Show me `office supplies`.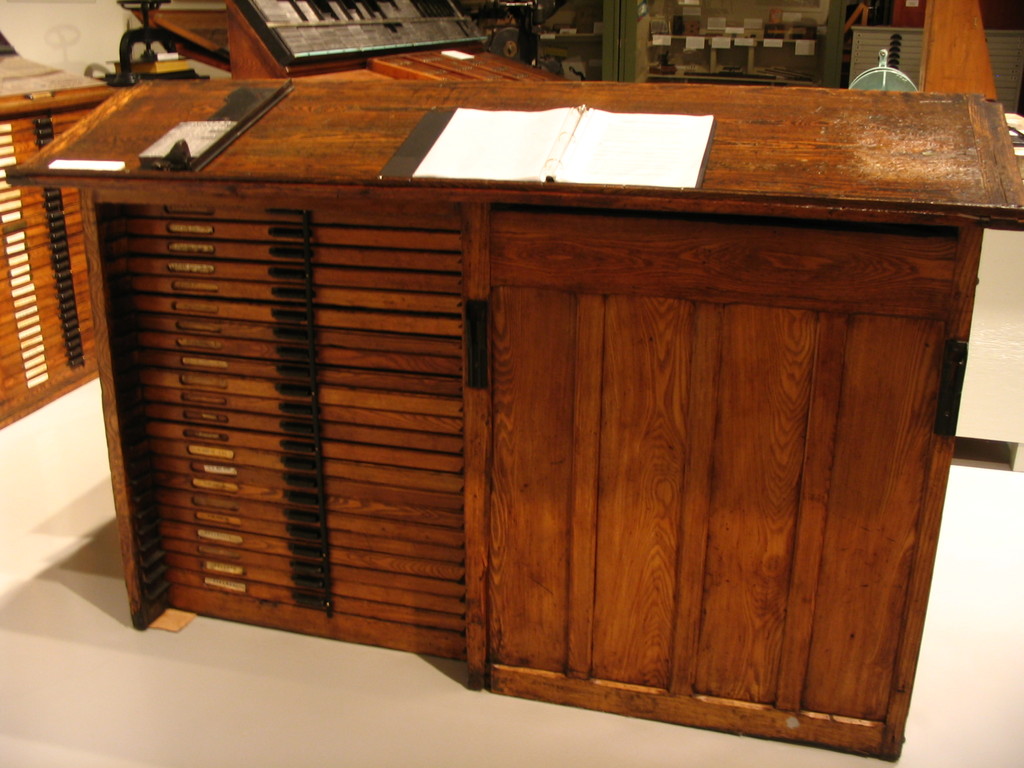
`office supplies` is here: pyautogui.locateOnScreen(847, 42, 918, 81).
